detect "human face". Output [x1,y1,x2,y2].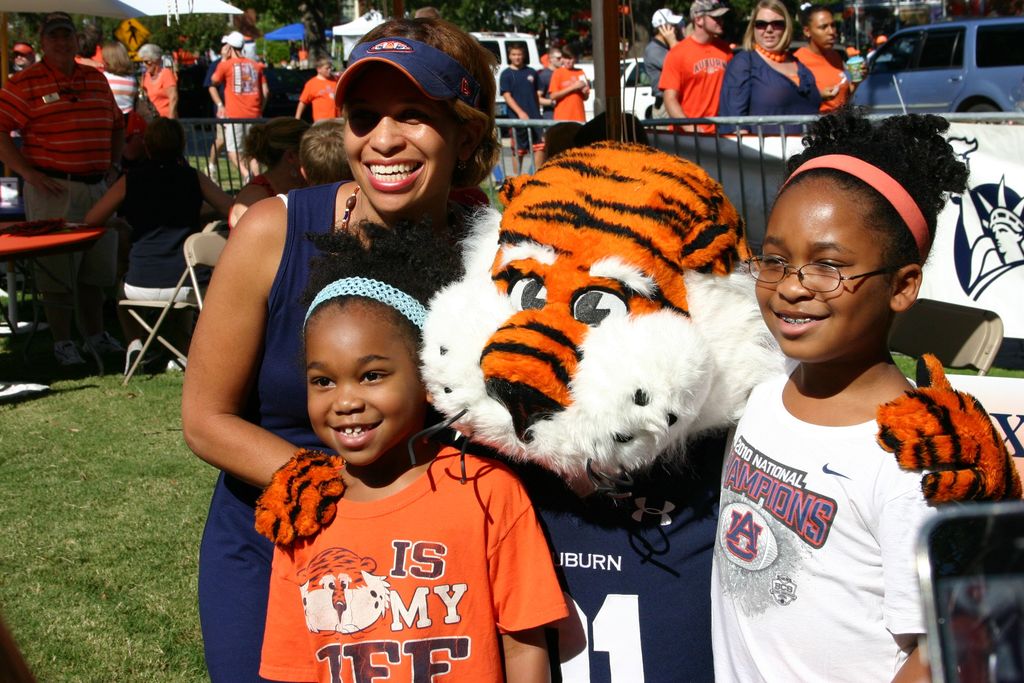
[704,14,724,35].
